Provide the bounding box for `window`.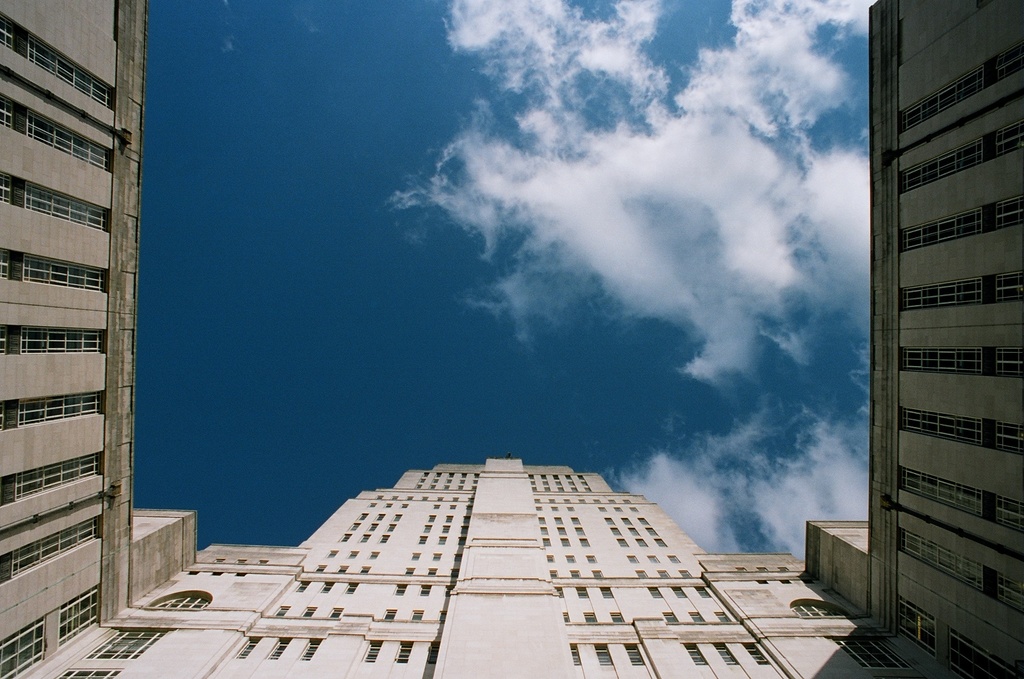
crop(623, 645, 650, 666).
